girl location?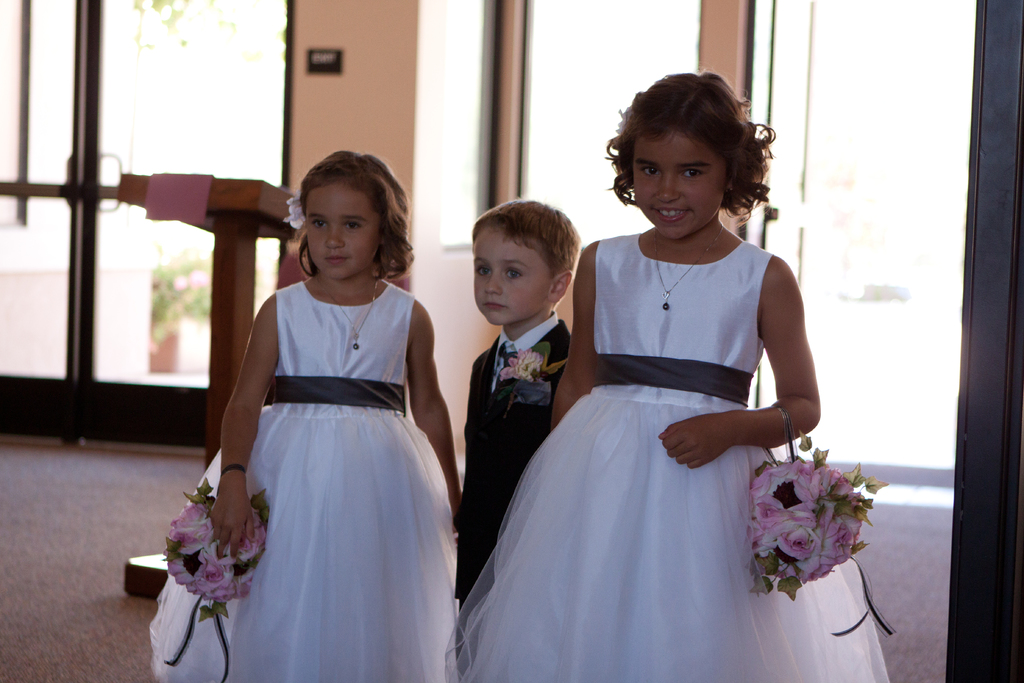
BBox(464, 76, 894, 682)
